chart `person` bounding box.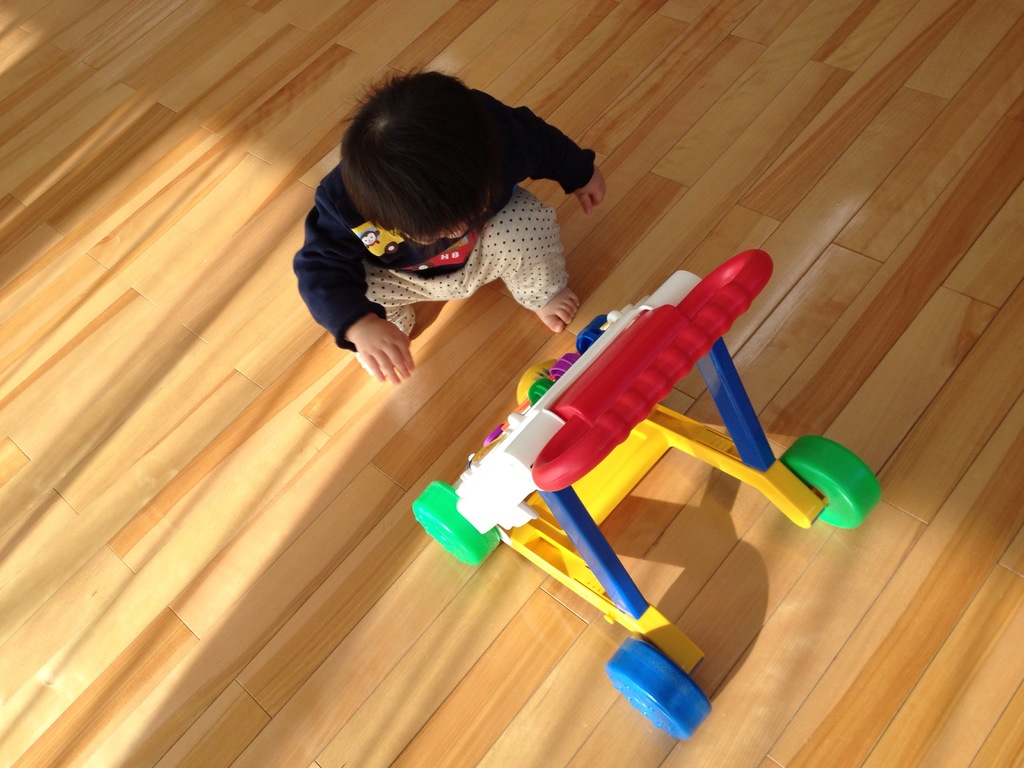
Charted: (283,59,603,412).
